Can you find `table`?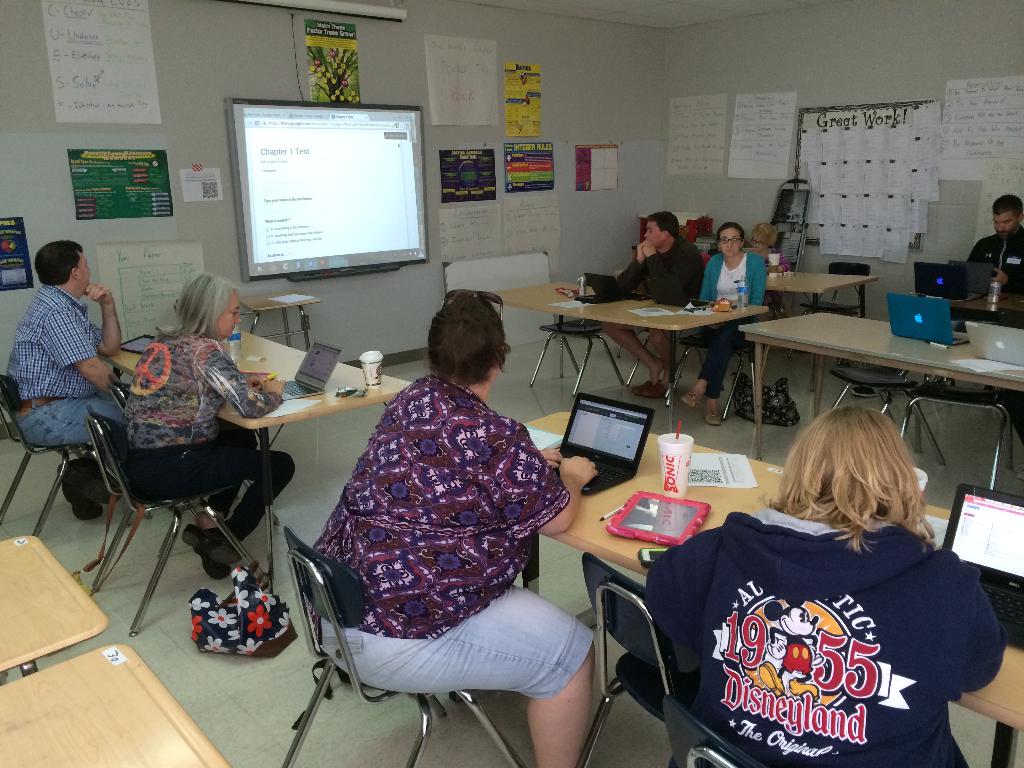
Yes, bounding box: [x1=520, y1=406, x2=1023, y2=767].
